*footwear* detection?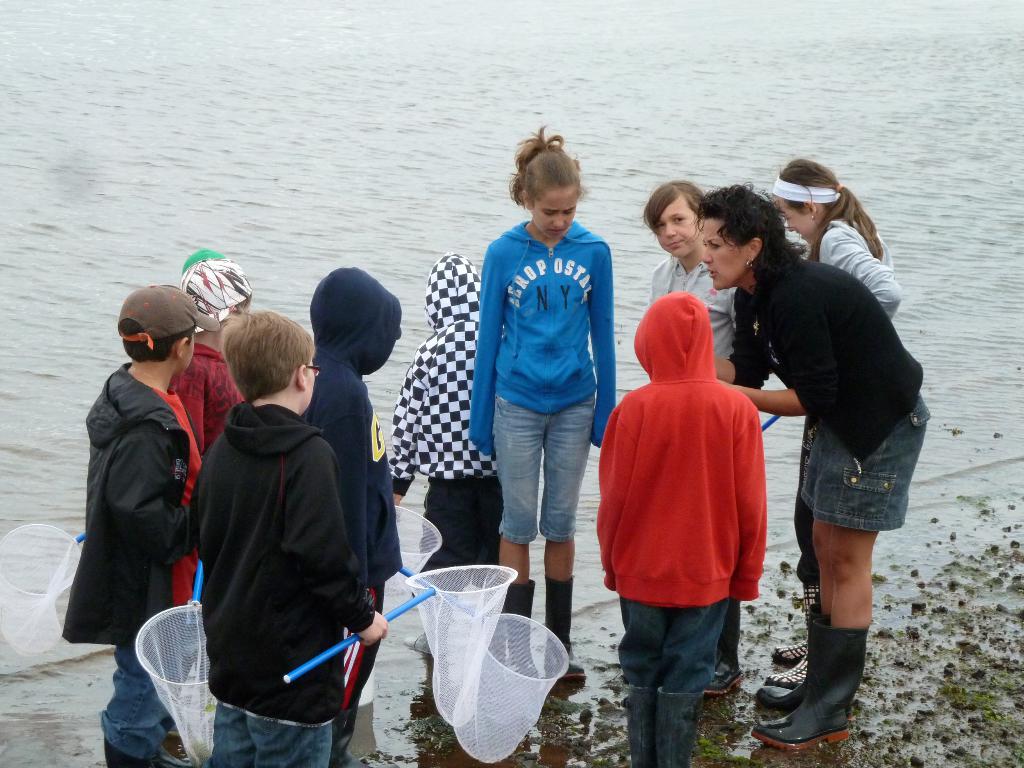
BBox(776, 585, 822, 680)
